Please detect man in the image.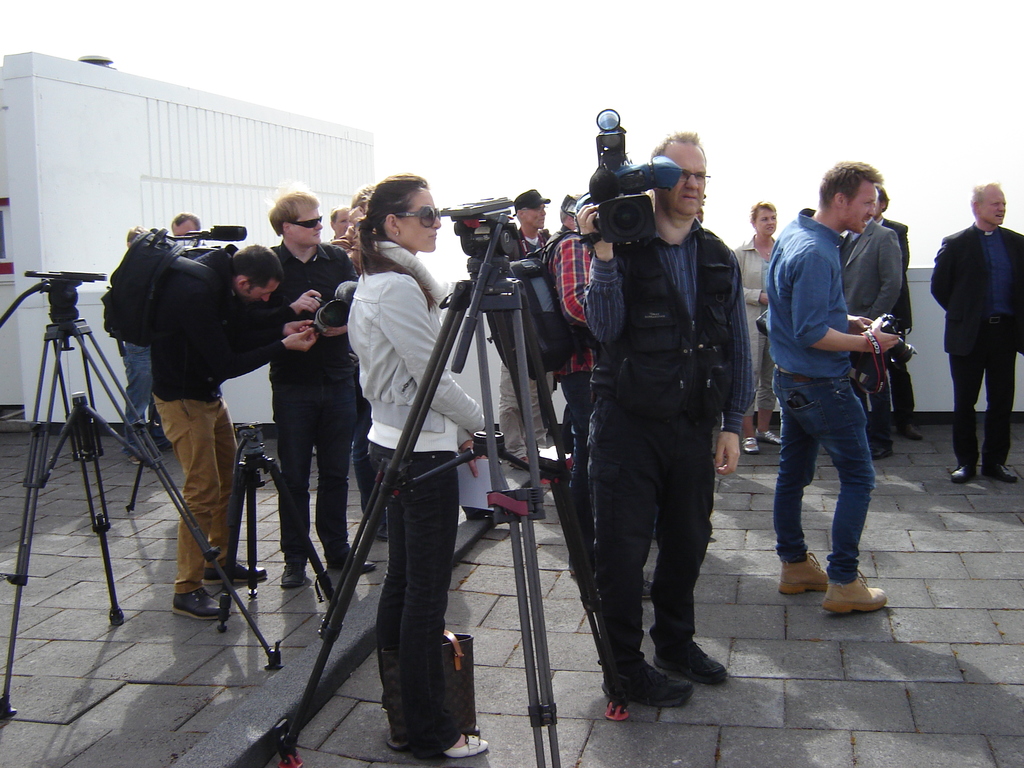
locate(546, 193, 583, 452).
